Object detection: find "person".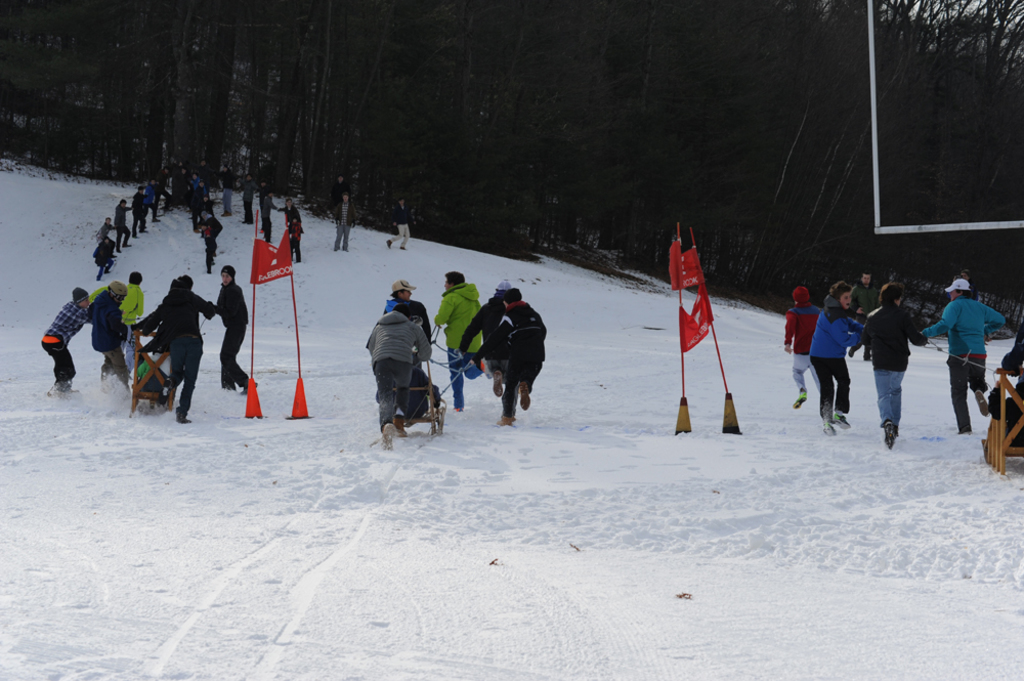
<box>335,191,359,250</box>.
